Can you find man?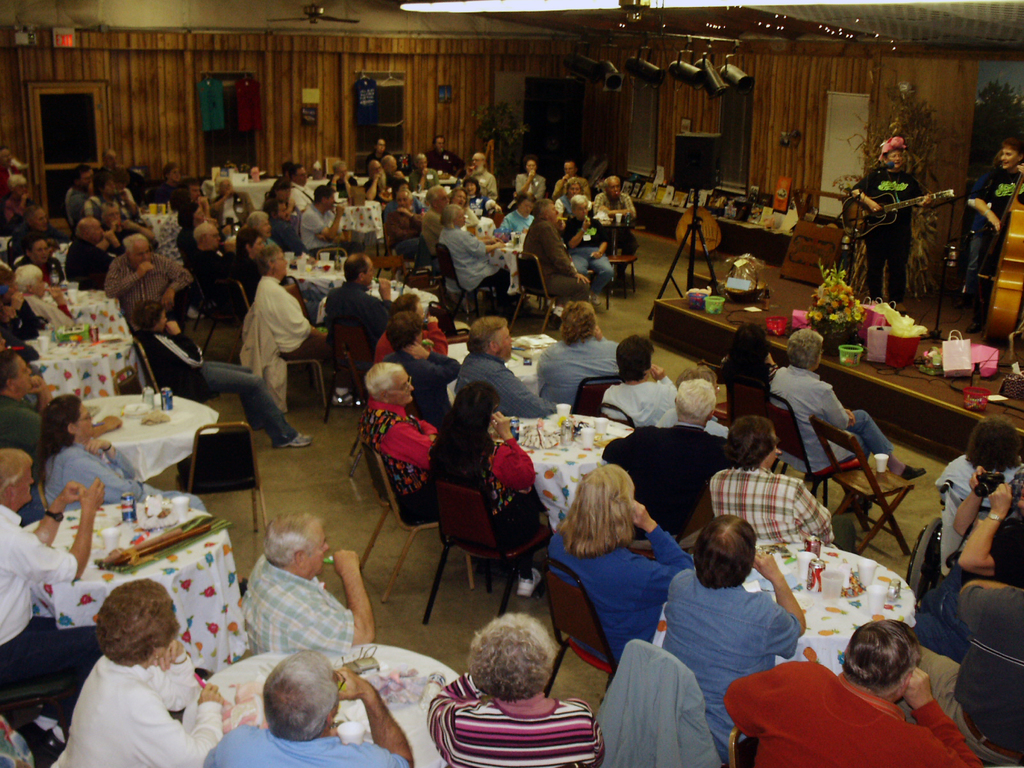
Yes, bounding box: 300 184 366 259.
